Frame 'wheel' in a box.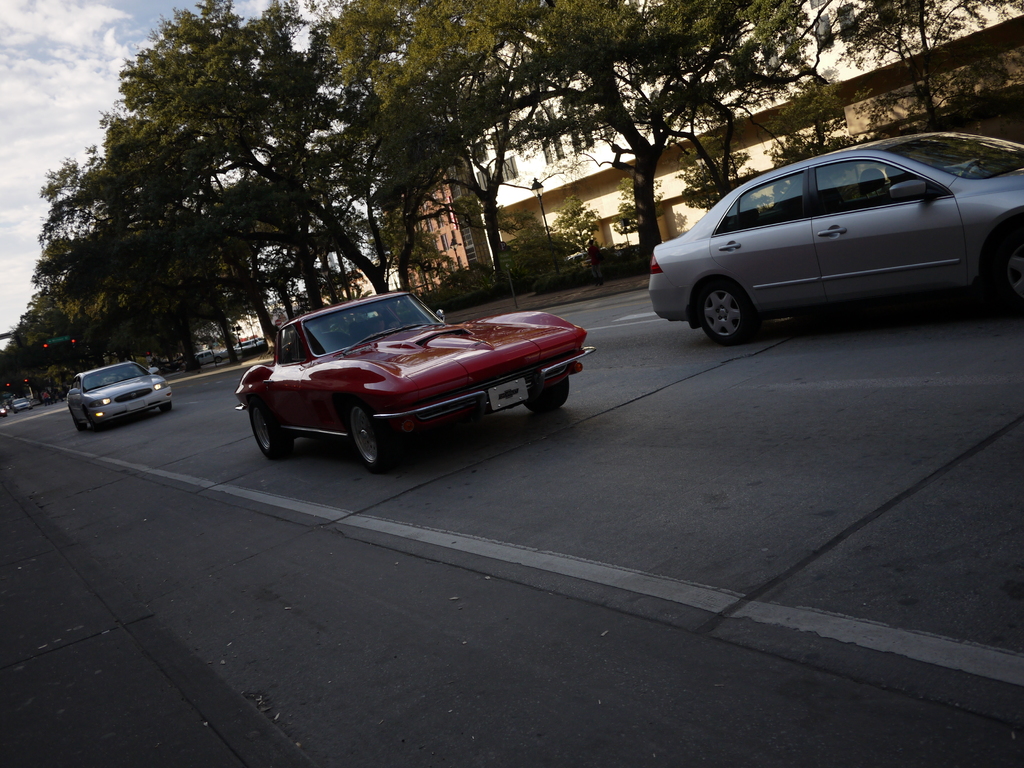
<box>162,399,172,413</box>.
